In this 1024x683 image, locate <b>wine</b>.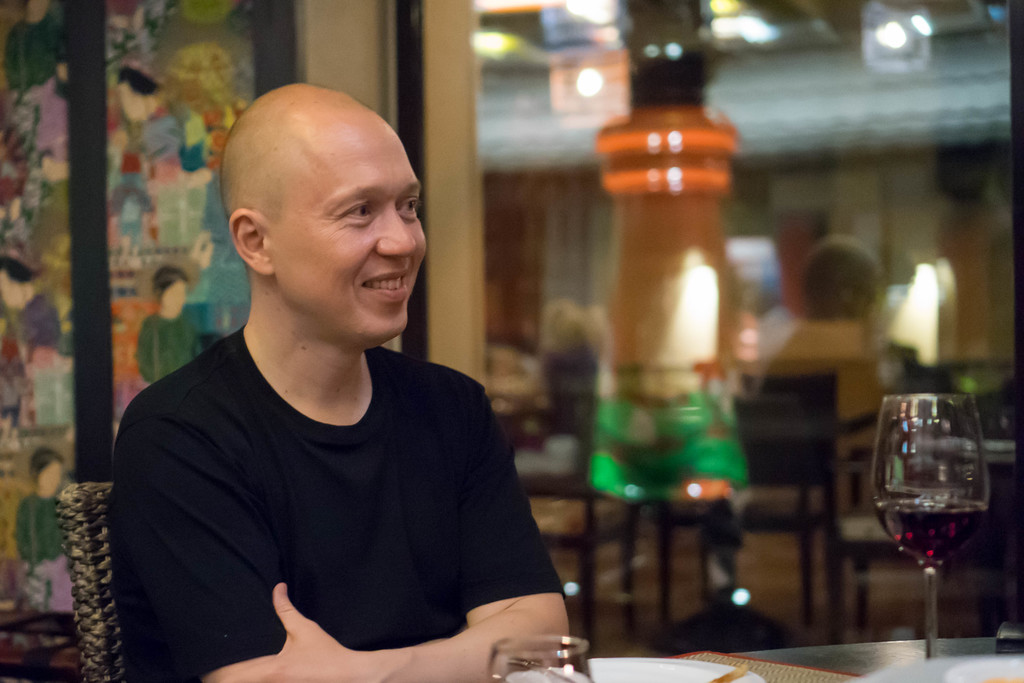
Bounding box: x1=873, y1=499, x2=985, y2=564.
